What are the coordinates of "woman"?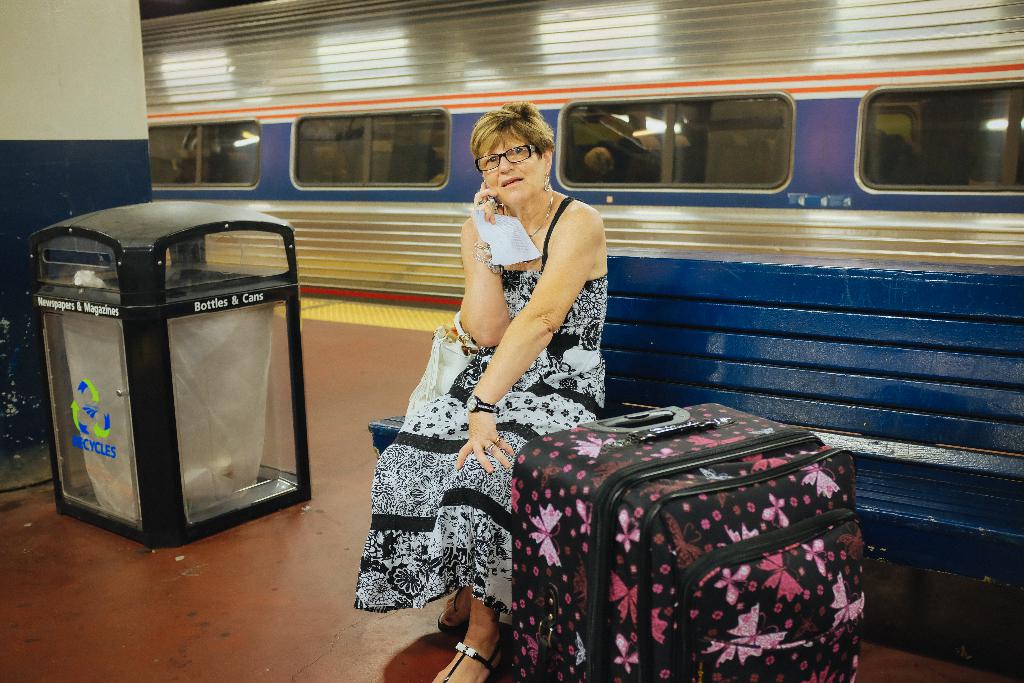
select_region(378, 95, 622, 621).
